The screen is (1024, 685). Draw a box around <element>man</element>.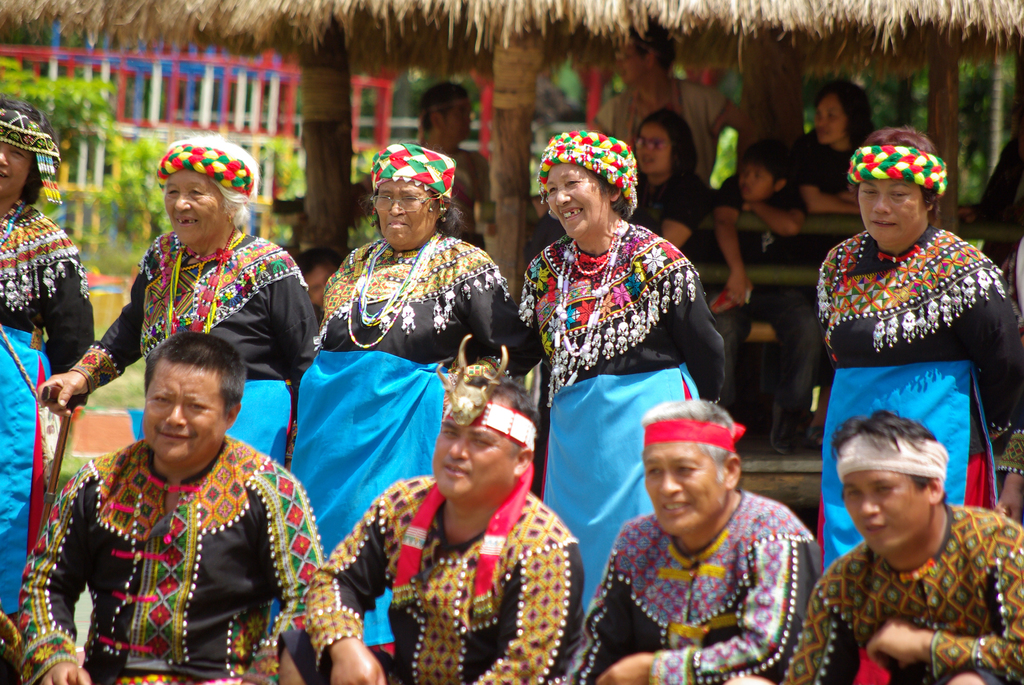
locate(277, 329, 580, 675).
